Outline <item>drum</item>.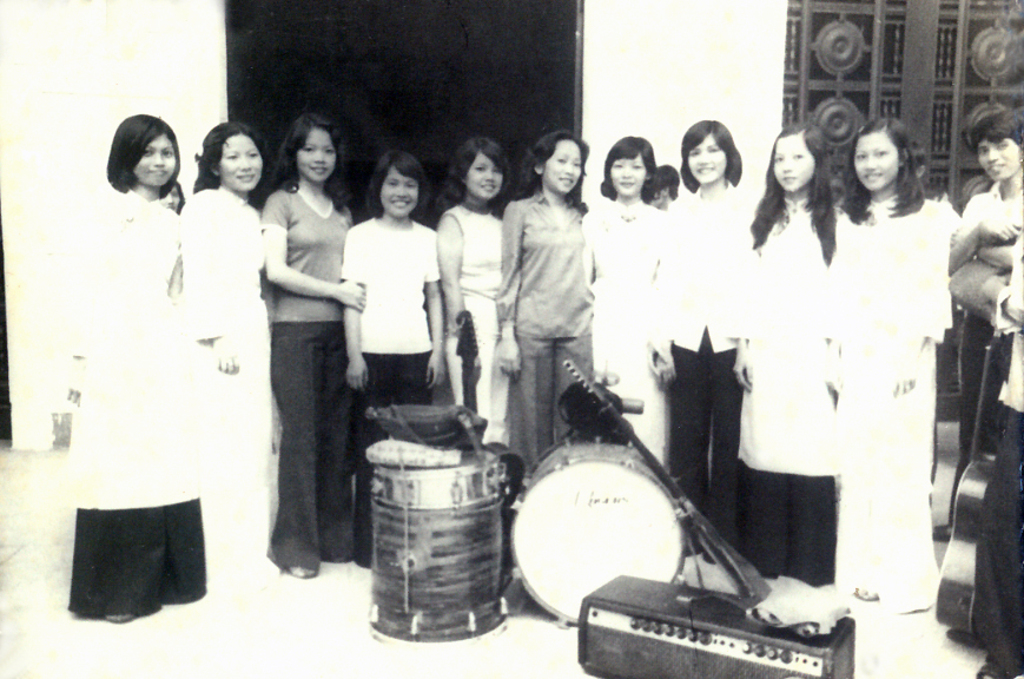
Outline: select_region(363, 446, 510, 641).
